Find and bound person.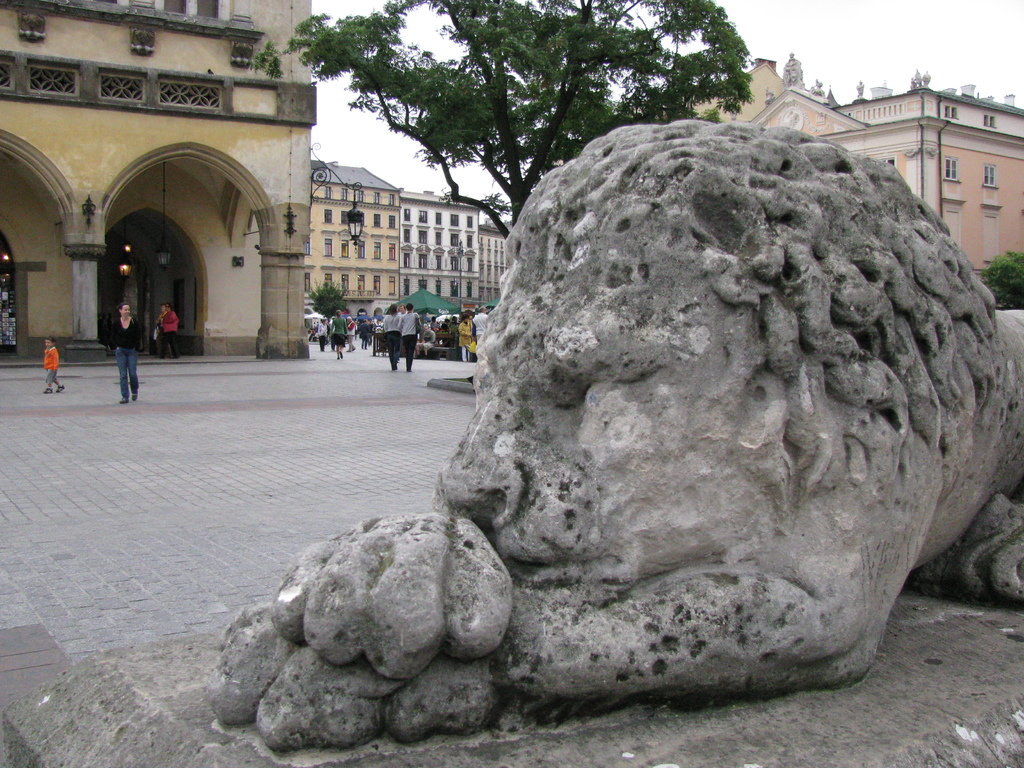
Bound: <box>42,338,67,399</box>.
